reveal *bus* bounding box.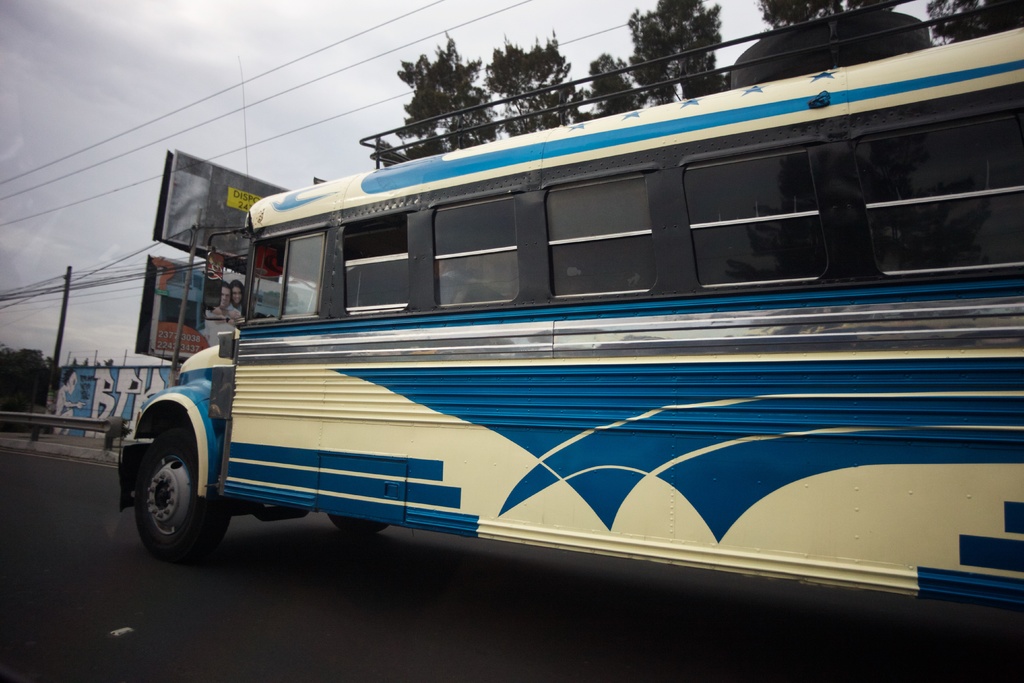
Revealed: Rect(118, 26, 1023, 614).
